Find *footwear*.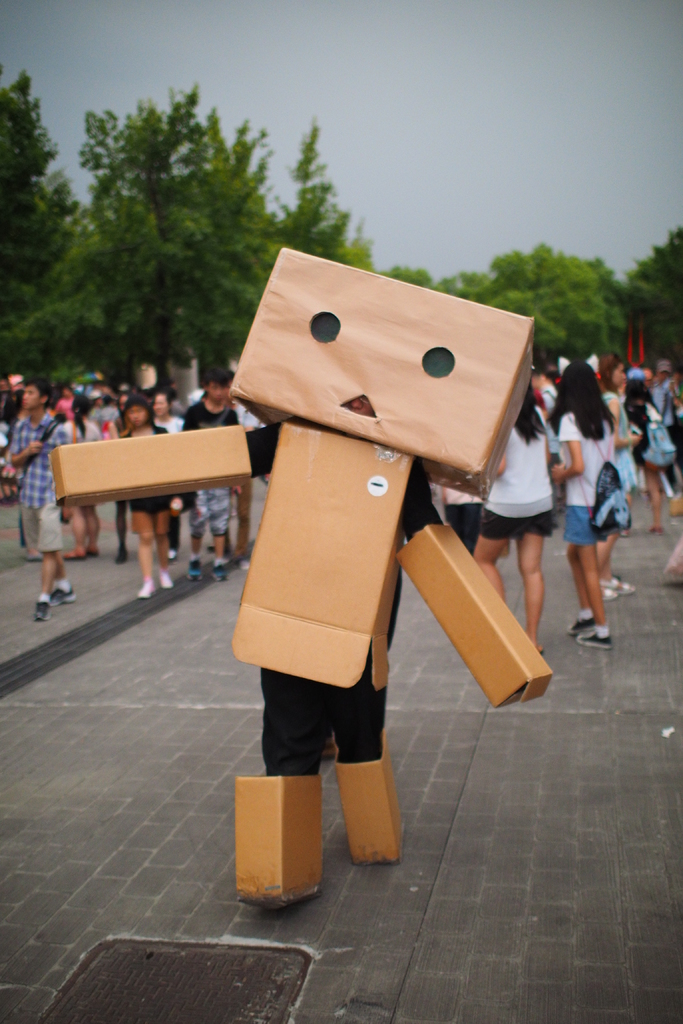
<box>52,584,73,604</box>.
